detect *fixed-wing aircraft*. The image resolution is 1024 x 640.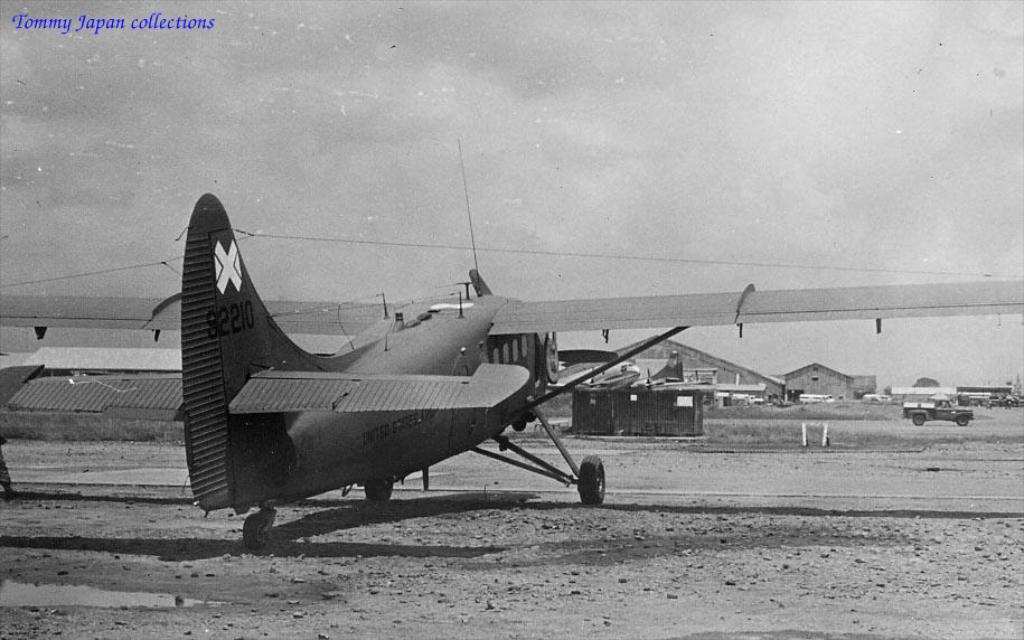
box(0, 137, 1023, 555).
